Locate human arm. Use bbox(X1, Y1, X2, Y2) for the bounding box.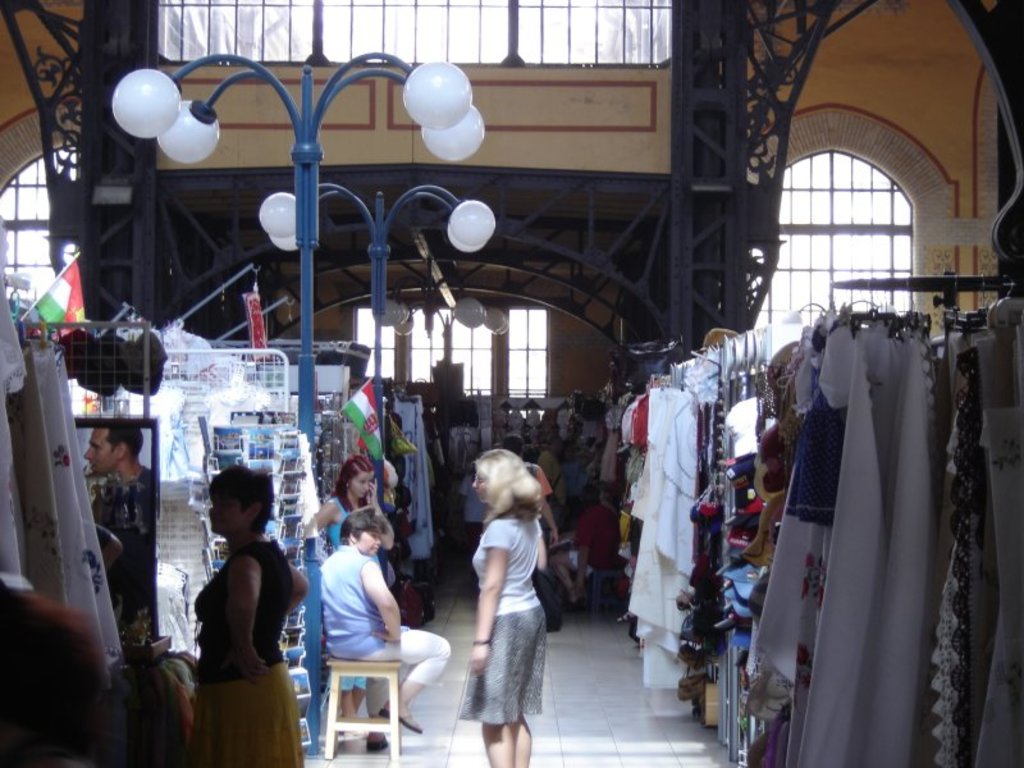
bbox(315, 494, 335, 527).
